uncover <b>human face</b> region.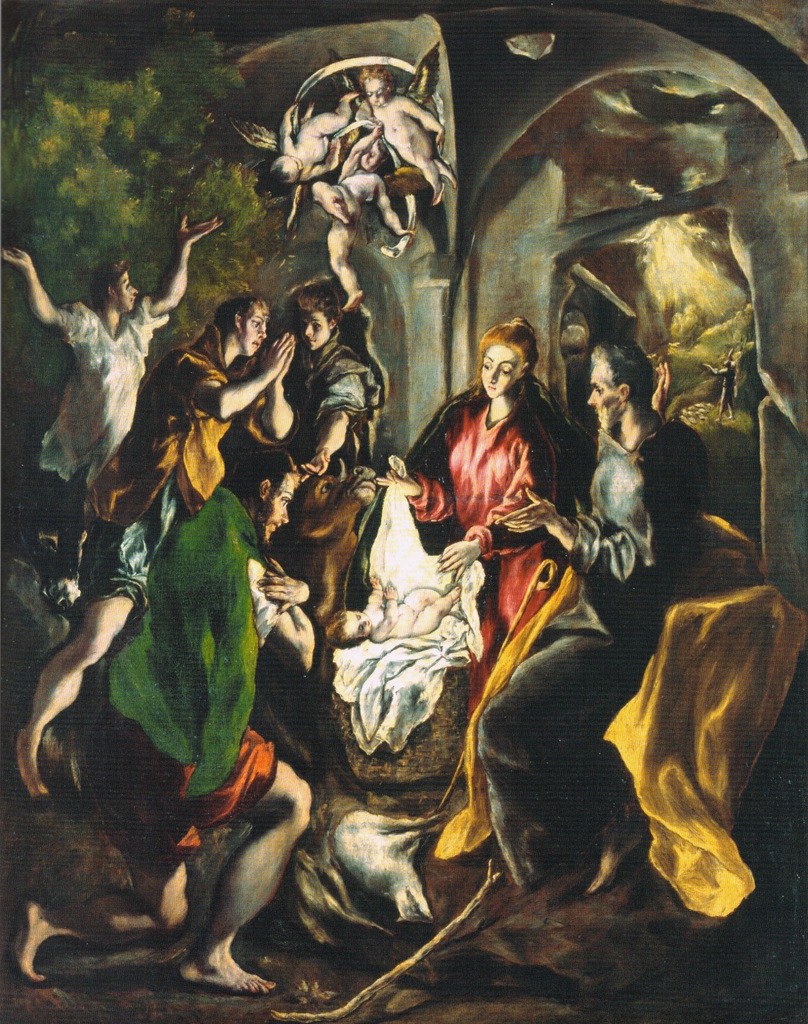
Uncovered: select_region(589, 368, 617, 429).
